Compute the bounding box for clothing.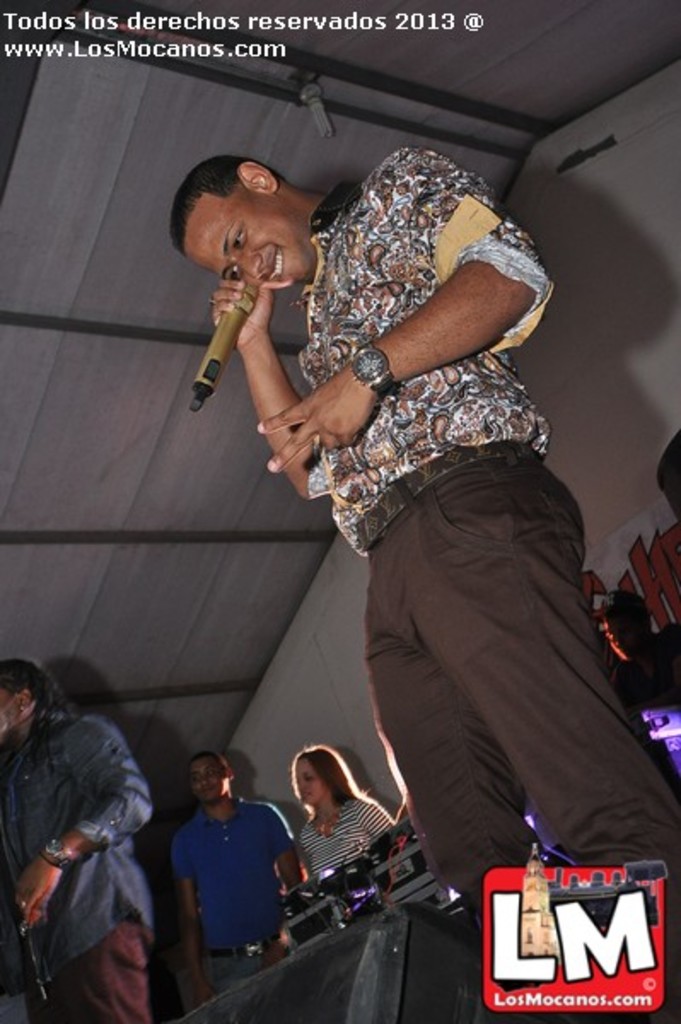
157/780/294/985.
